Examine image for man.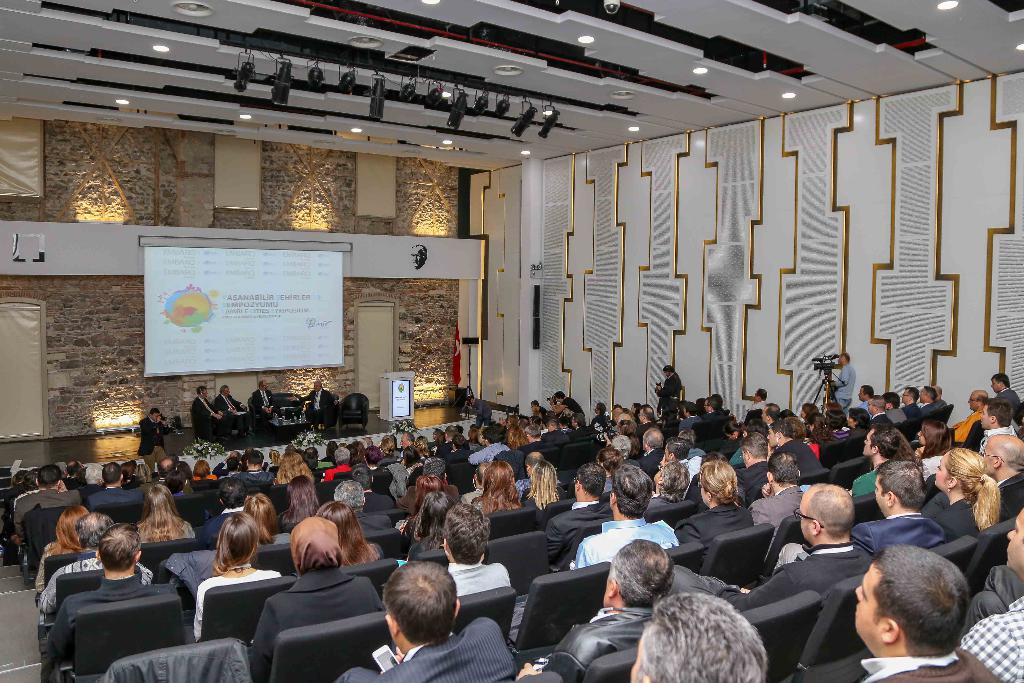
Examination result: <box>751,454,807,534</box>.
